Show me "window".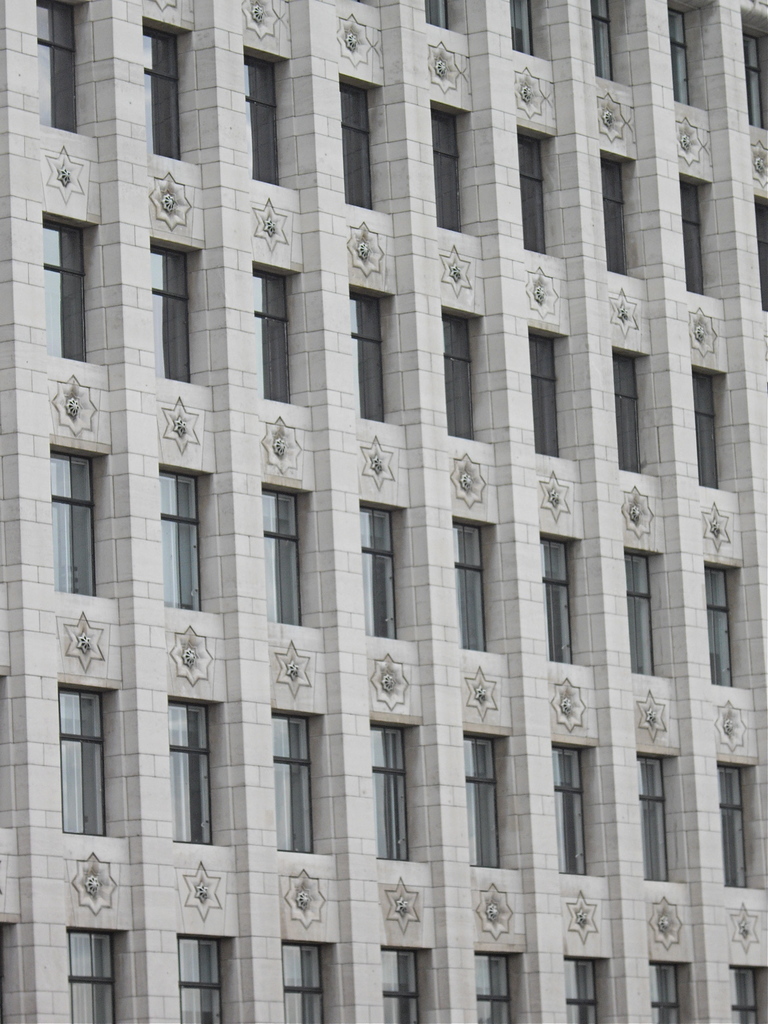
"window" is here: bbox=(540, 531, 578, 660).
